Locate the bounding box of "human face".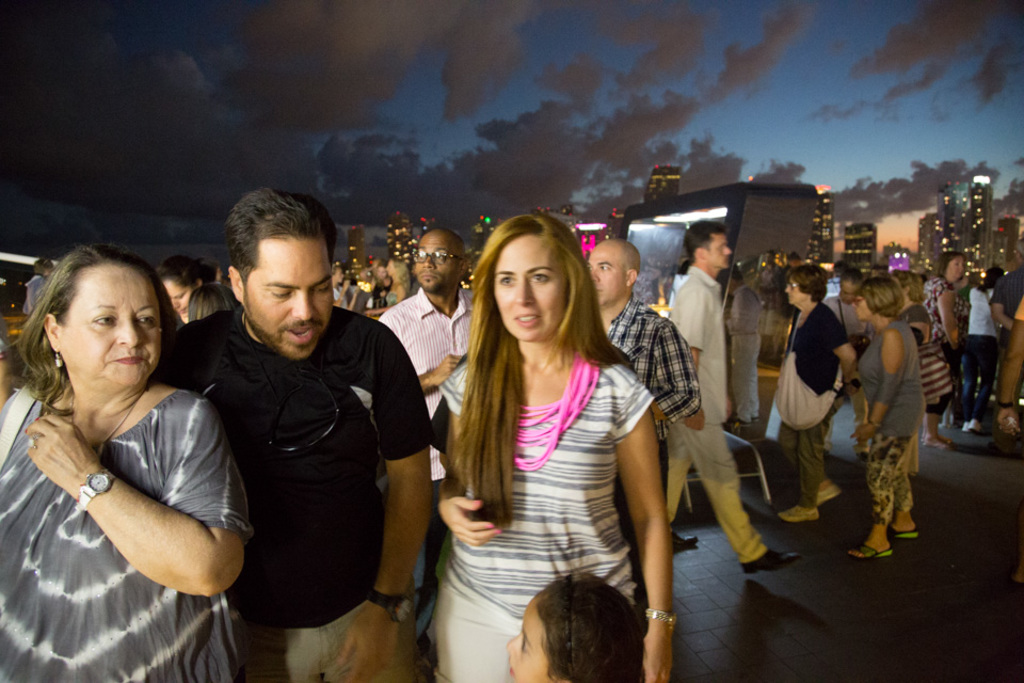
Bounding box: 503 603 549 682.
